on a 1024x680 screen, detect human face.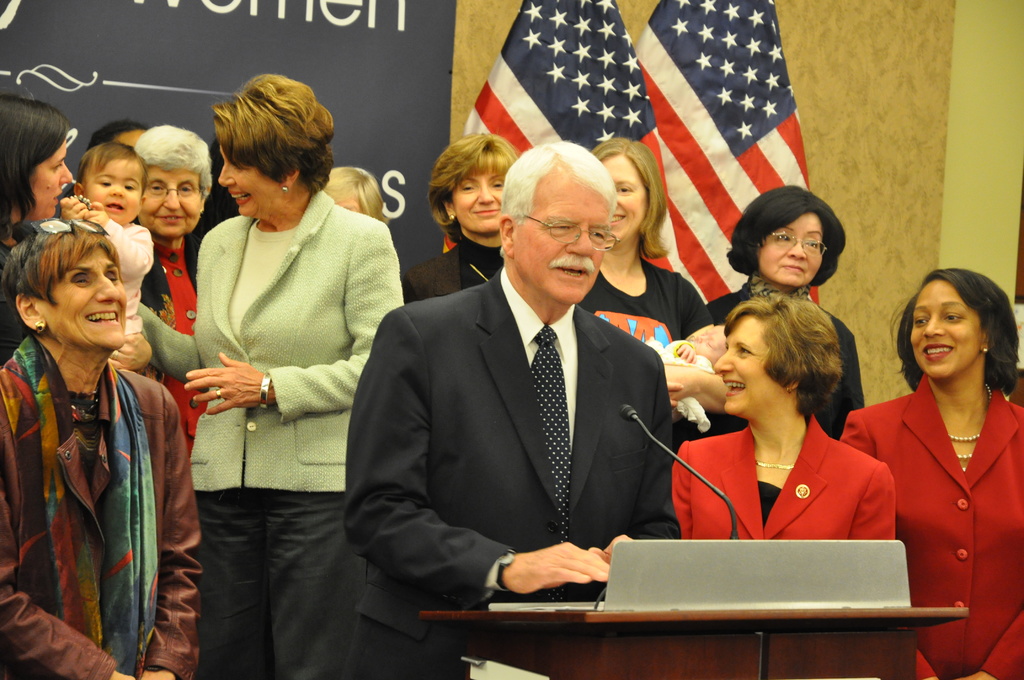
select_region(26, 135, 72, 223).
